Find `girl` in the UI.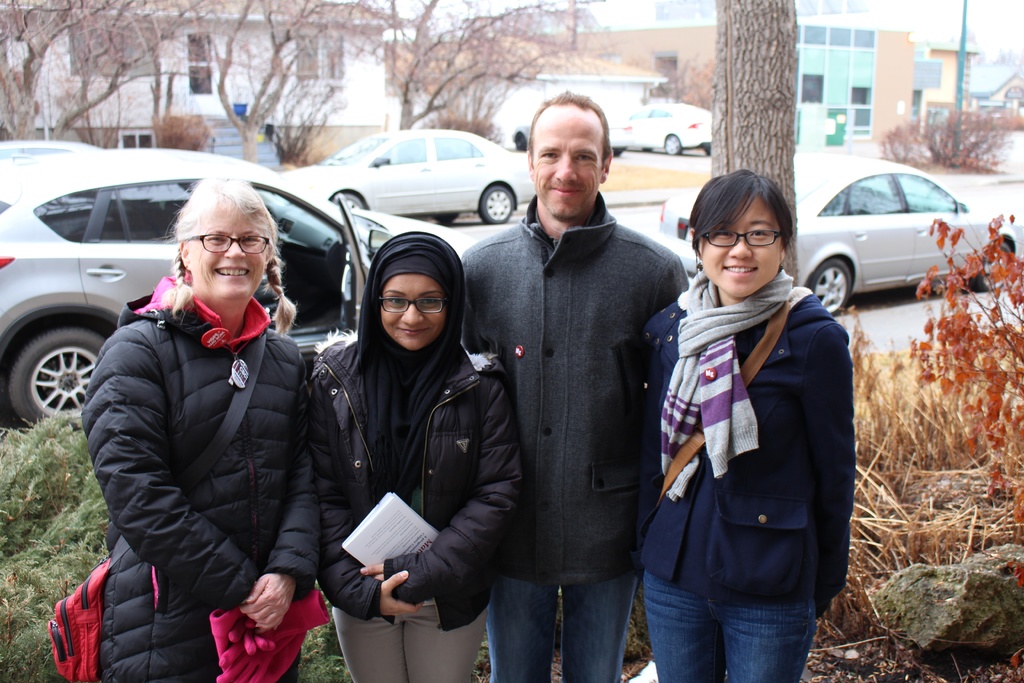
UI element at detection(307, 233, 526, 682).
